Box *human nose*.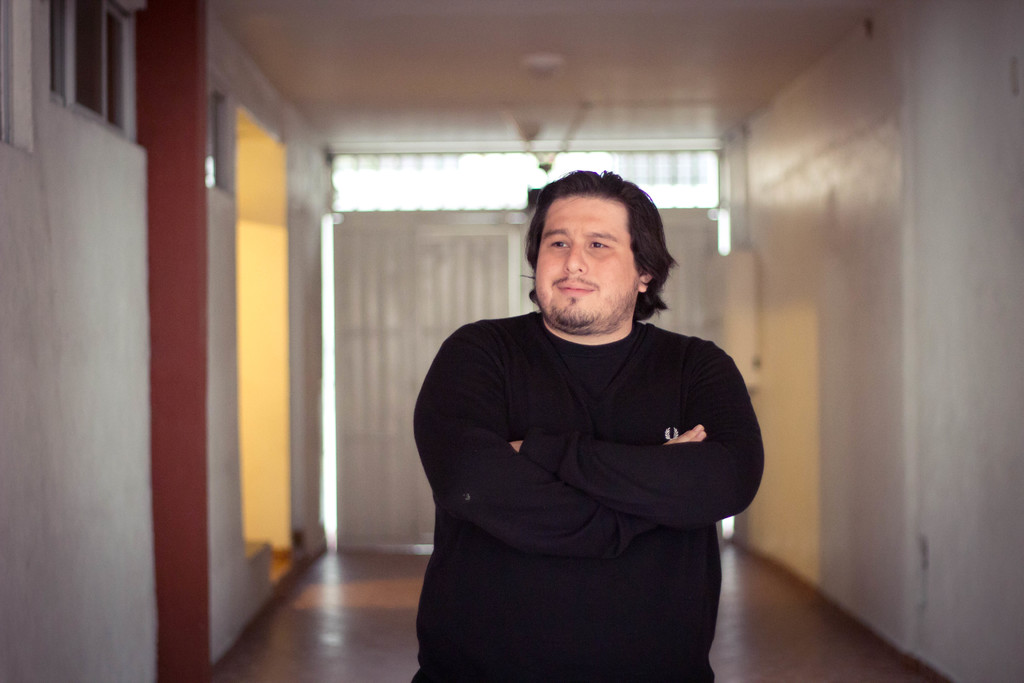
x1=562 y1=241 x2=584 y2=273.
